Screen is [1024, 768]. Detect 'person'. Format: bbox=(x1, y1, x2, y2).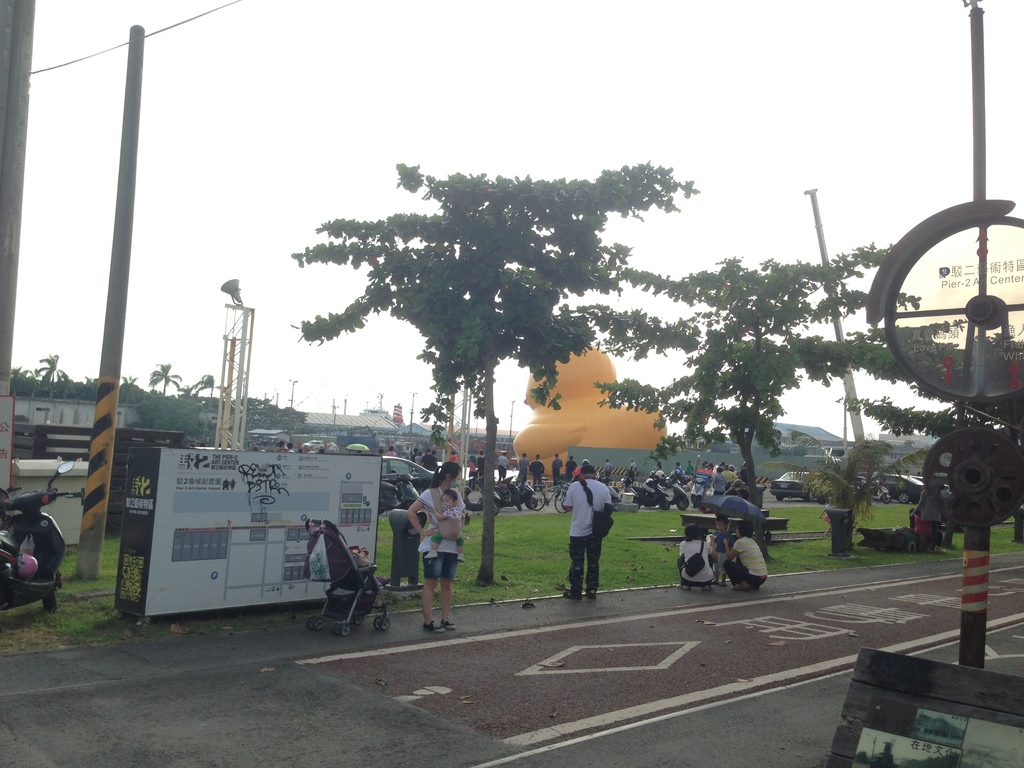
bbox=(564, 456, 612, 605).
